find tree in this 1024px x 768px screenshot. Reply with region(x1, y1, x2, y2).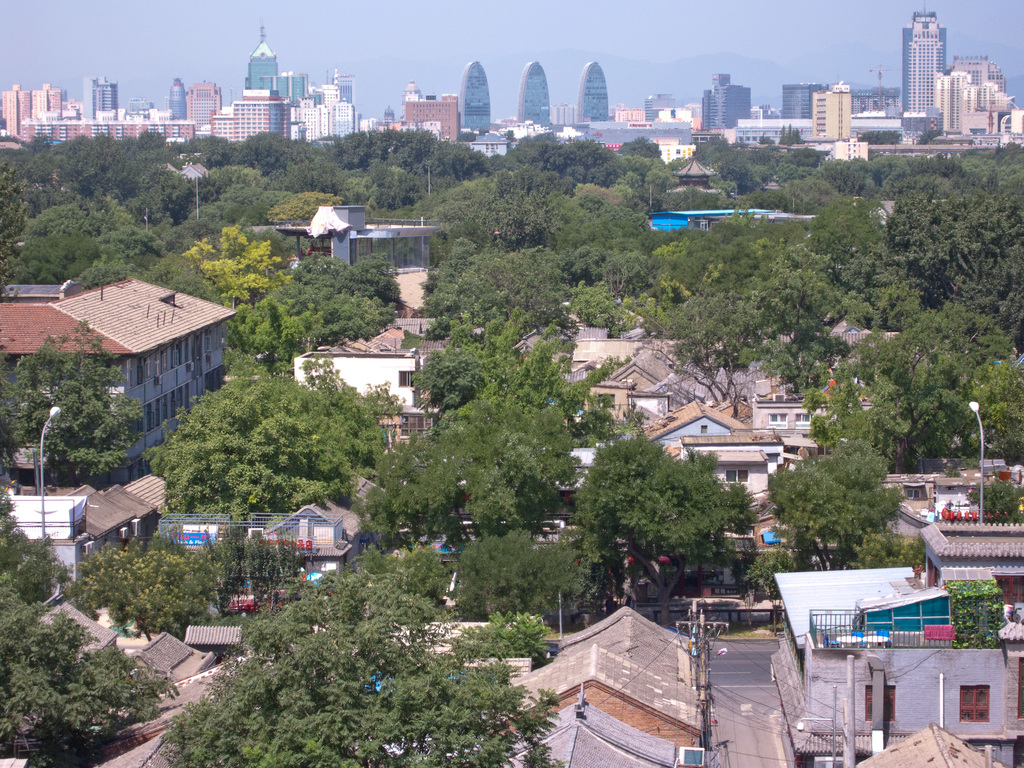
region(444, 602, 567, 664).
